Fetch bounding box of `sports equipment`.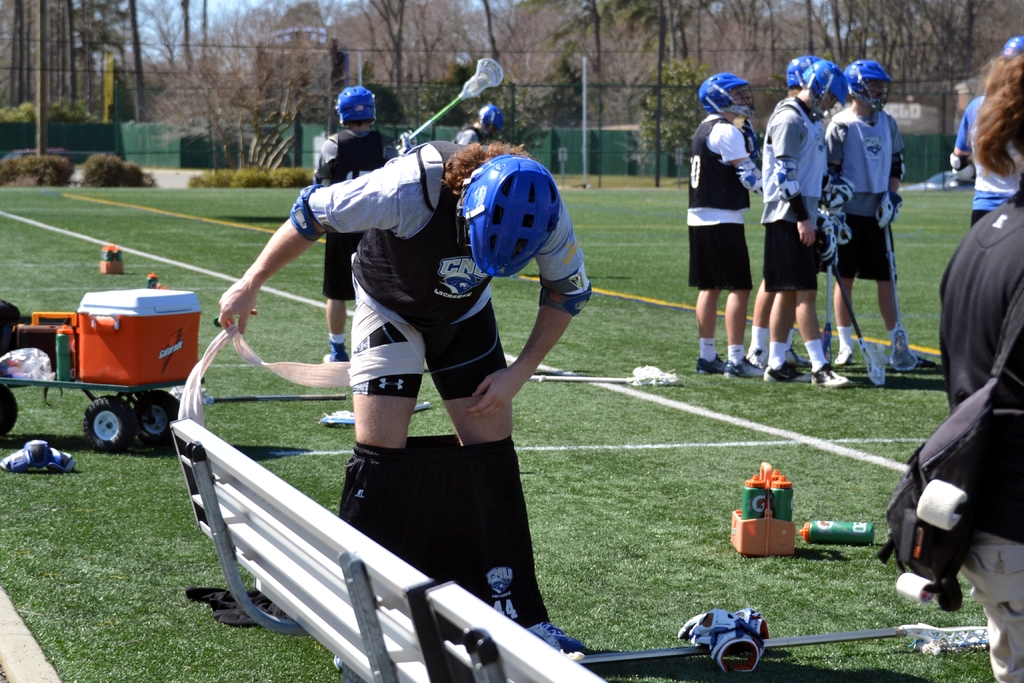
Bbox: crop(701, 609, 762, 673).
